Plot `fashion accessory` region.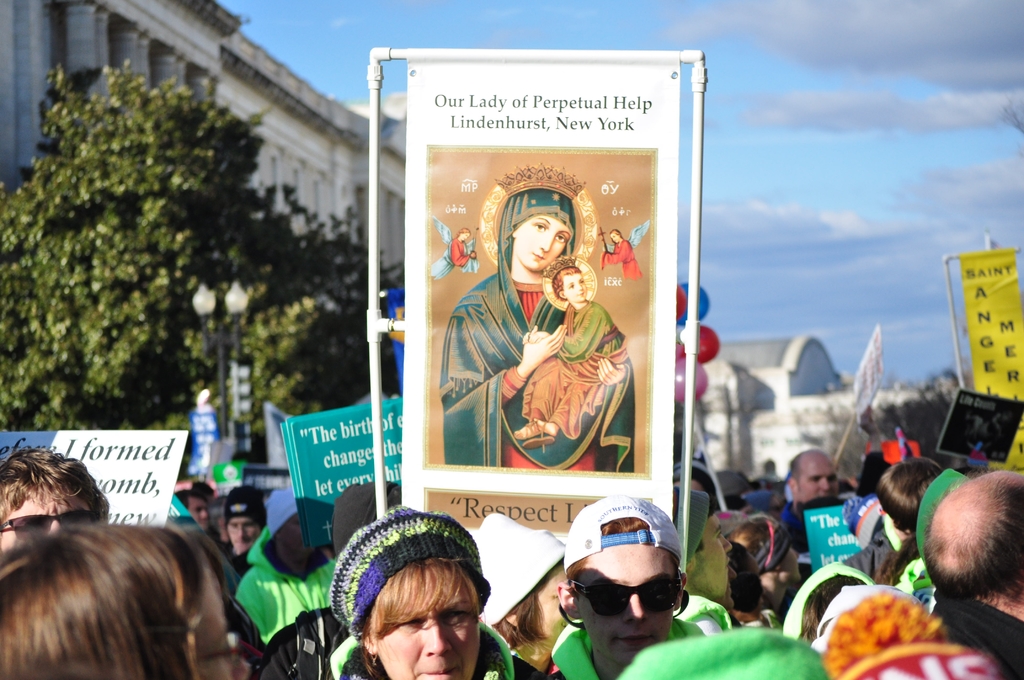
Plotted at BBox(330, 503, 485, 642).
